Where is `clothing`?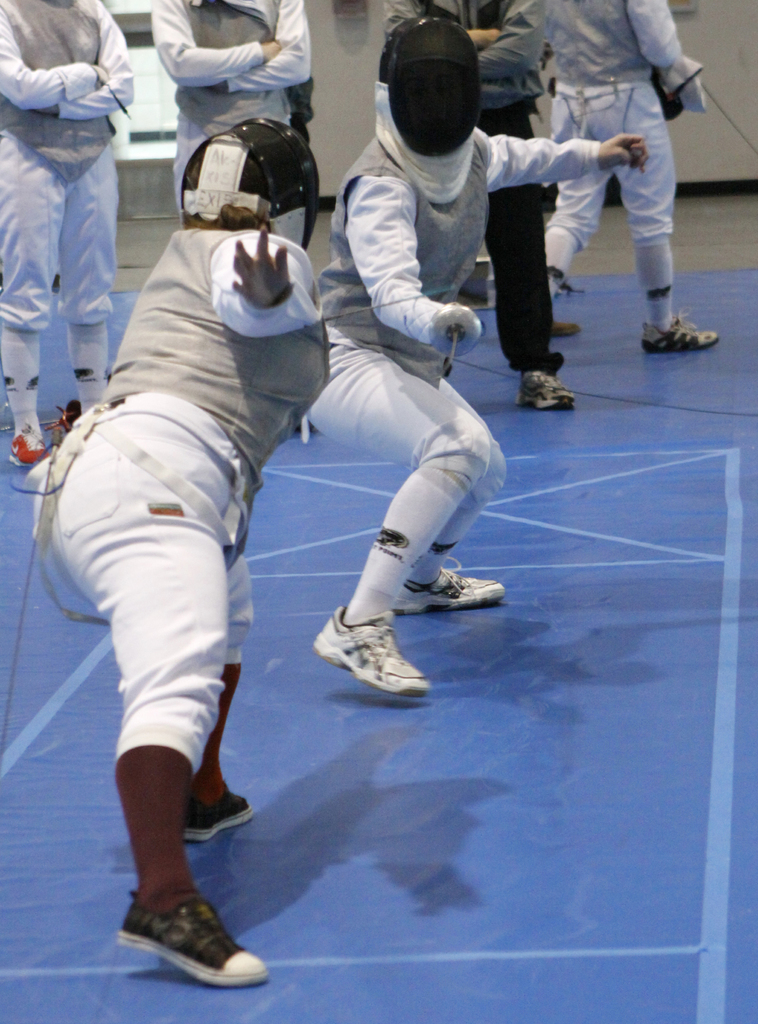
[387,0,565,374].
